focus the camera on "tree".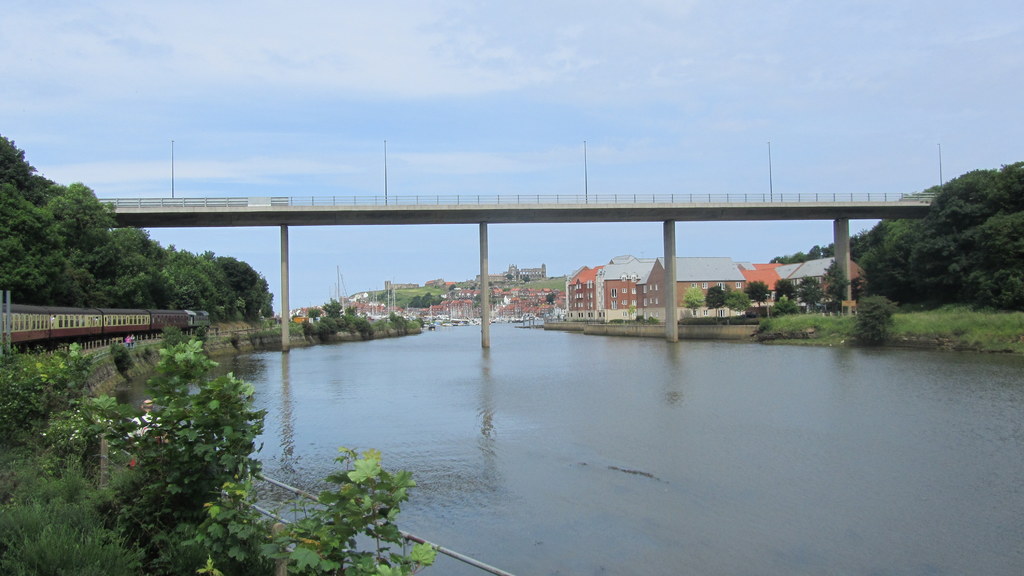
Focus region: bbox=(740, 282, 773, 308).
